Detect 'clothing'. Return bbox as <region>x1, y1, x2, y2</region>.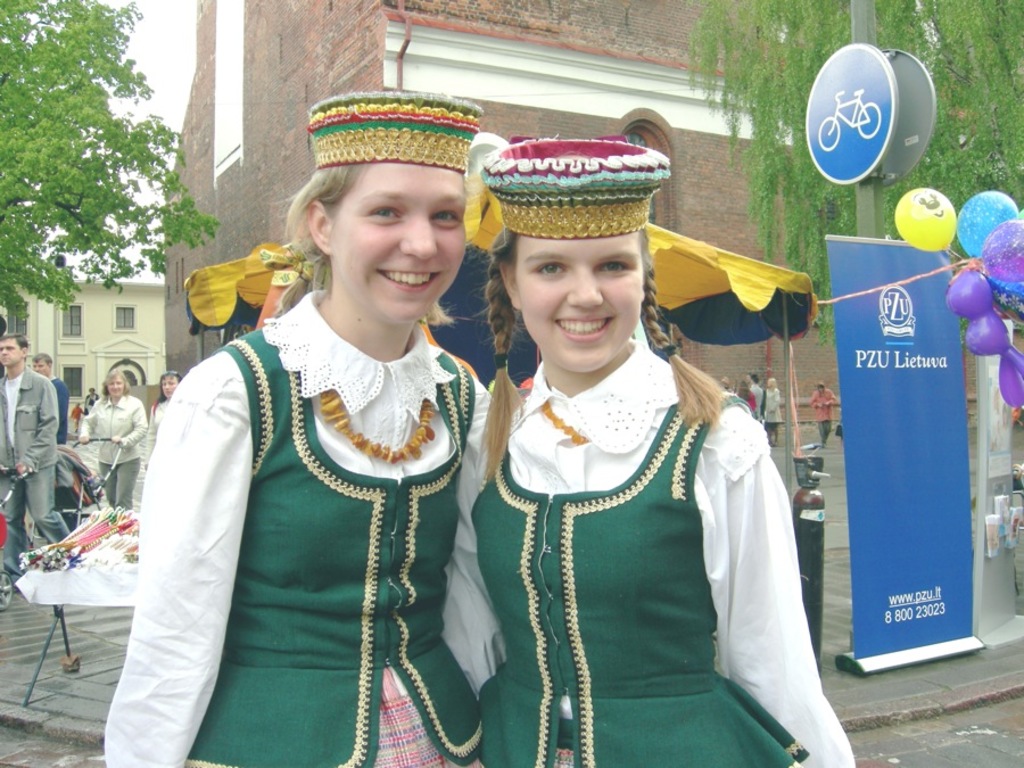
<region>142, 257, 489, 767</region>.
